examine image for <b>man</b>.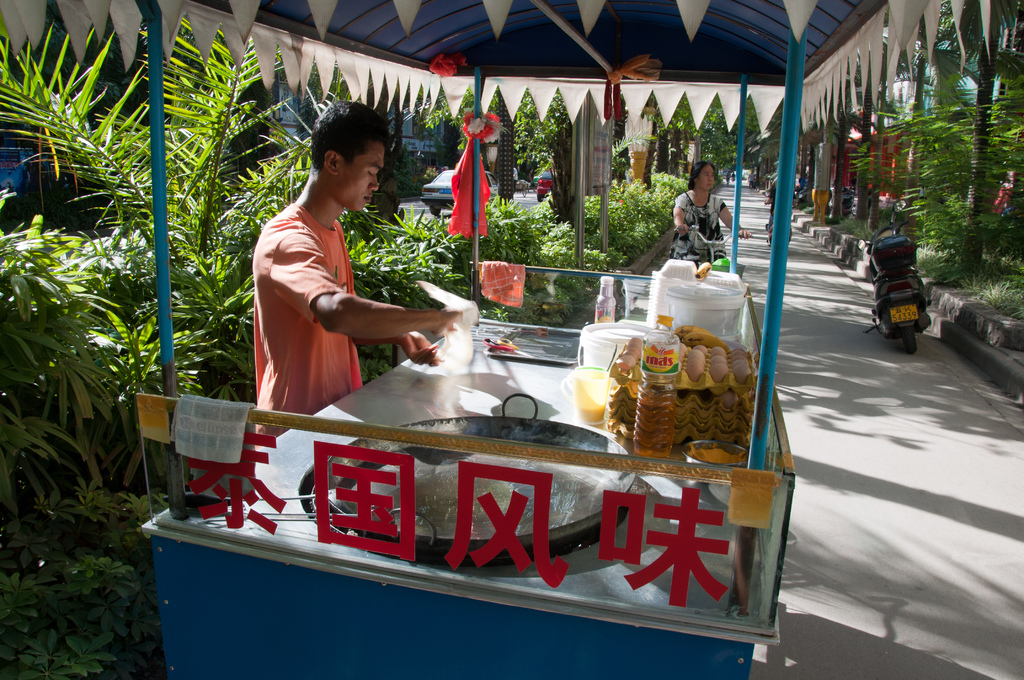
Examination result: <bbox>234, 110, 463, 428</bbox>.
